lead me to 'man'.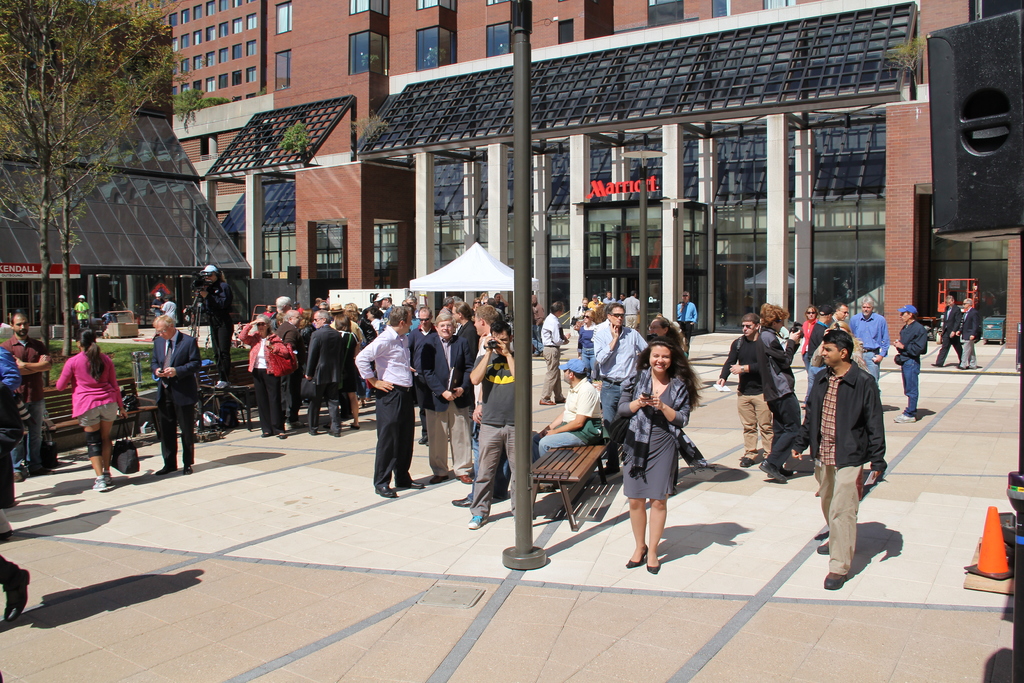
Lead to x1=829, y1=302, x2=849, y2=320.
